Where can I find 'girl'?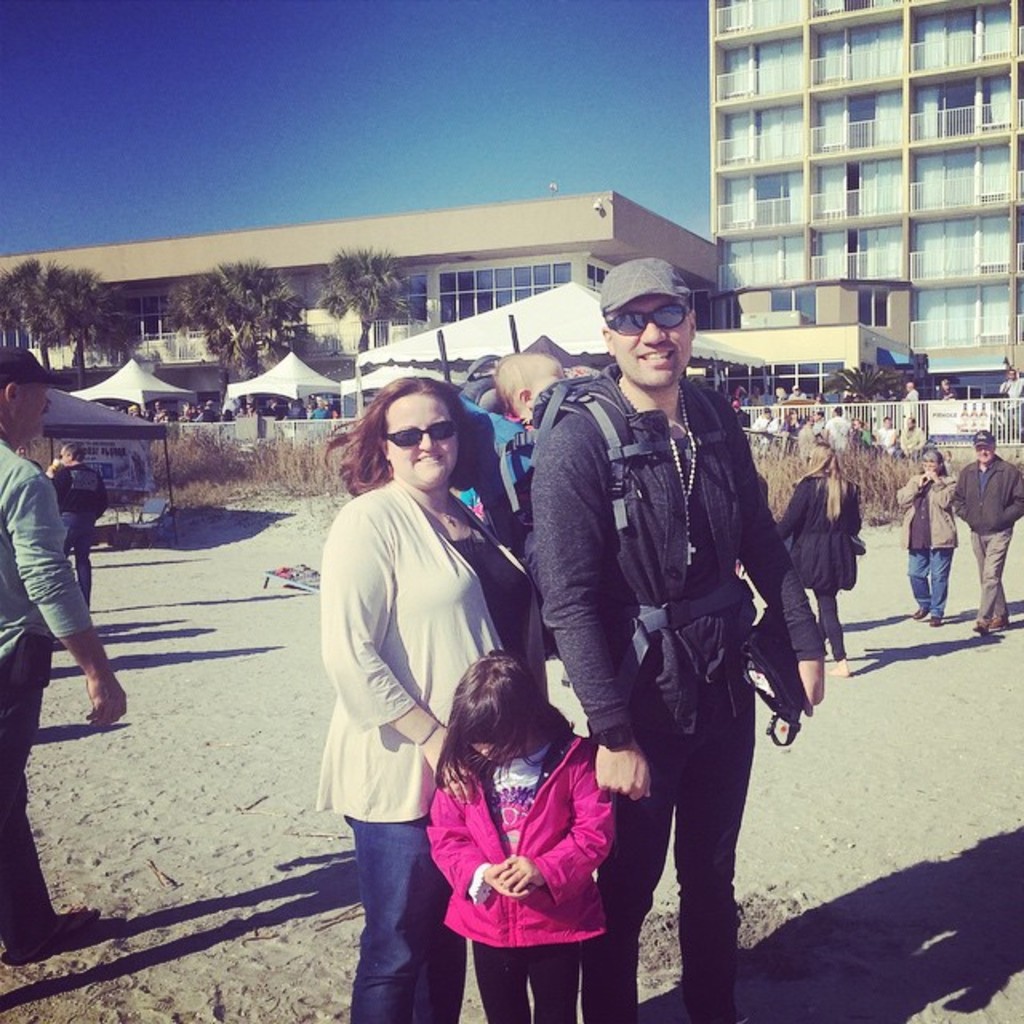
You can find it at 427,648,616,1022.
